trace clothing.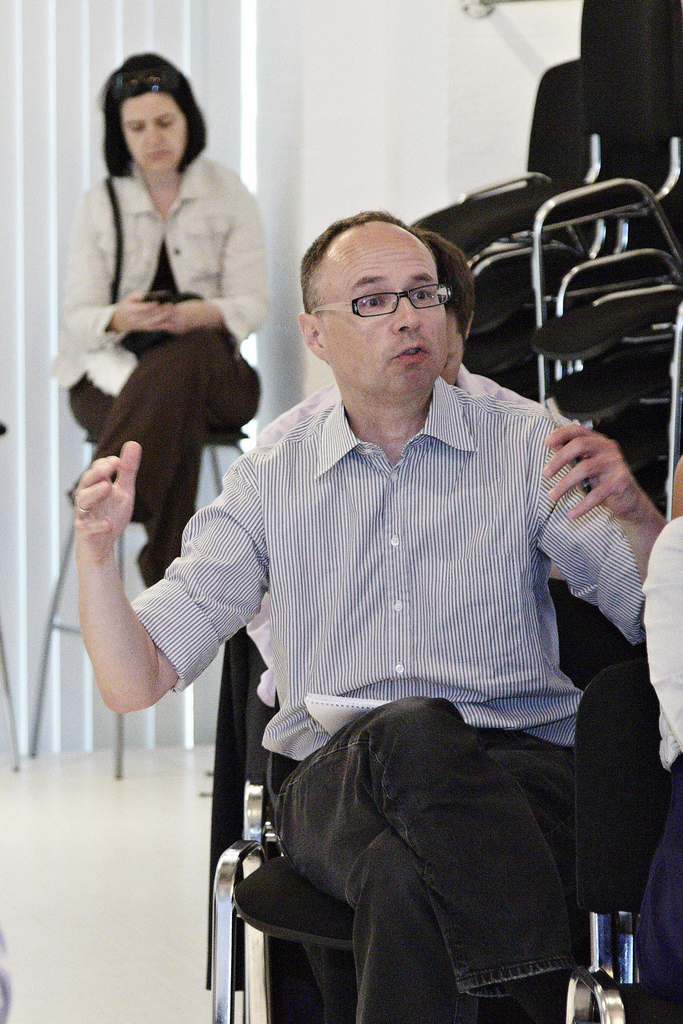
Traced to {"x1": 56, "y1": 150, "x2": 274, "y2": 589}.
